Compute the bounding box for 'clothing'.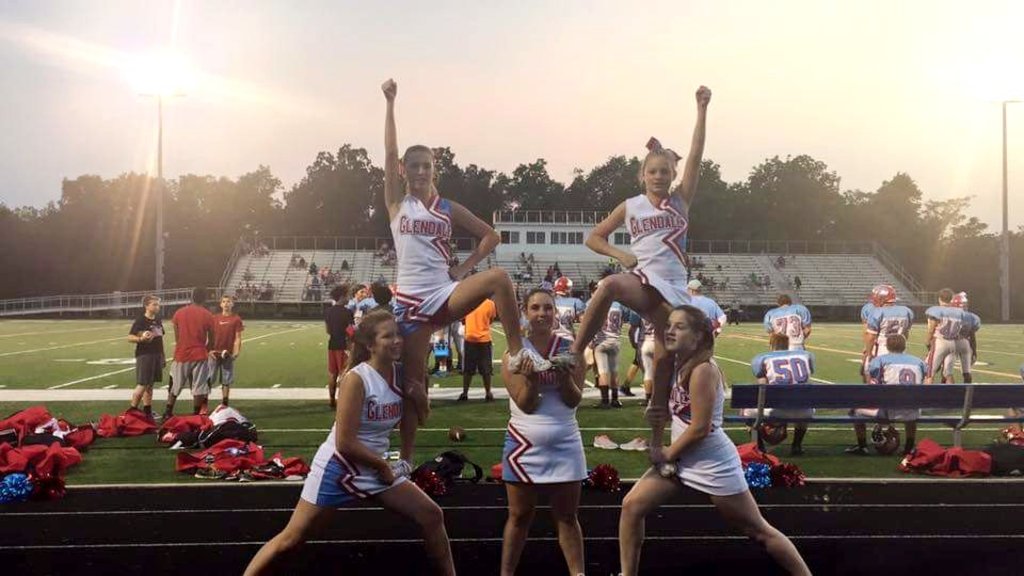
[x1=960, y1=311, x2=983, y2=373].
